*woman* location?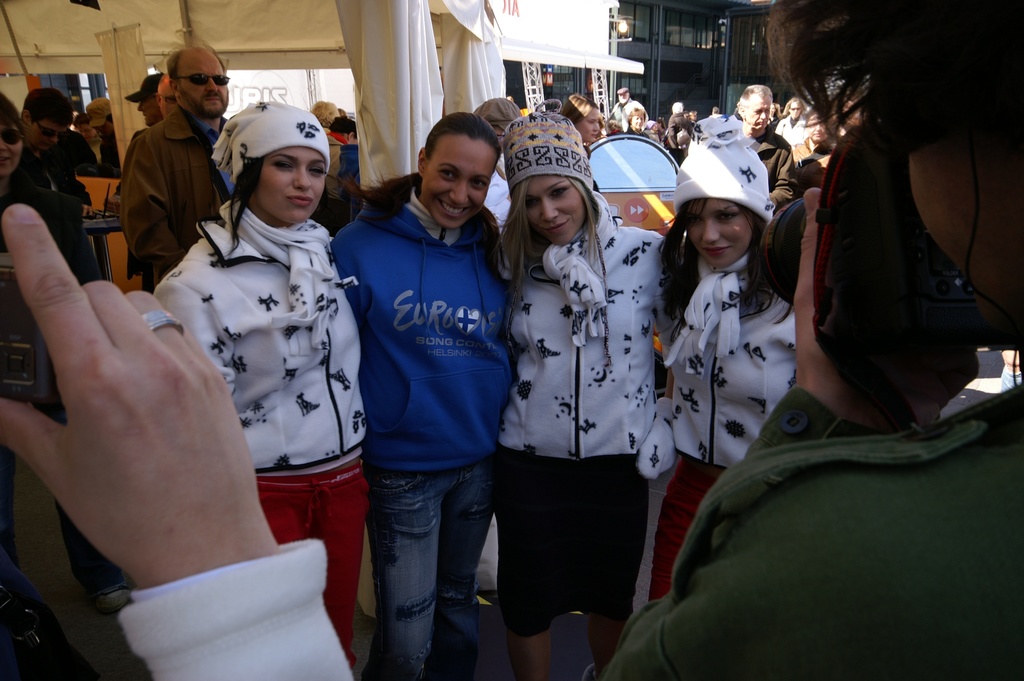
(x1=0, y1=85, x2=84, y2=249)
